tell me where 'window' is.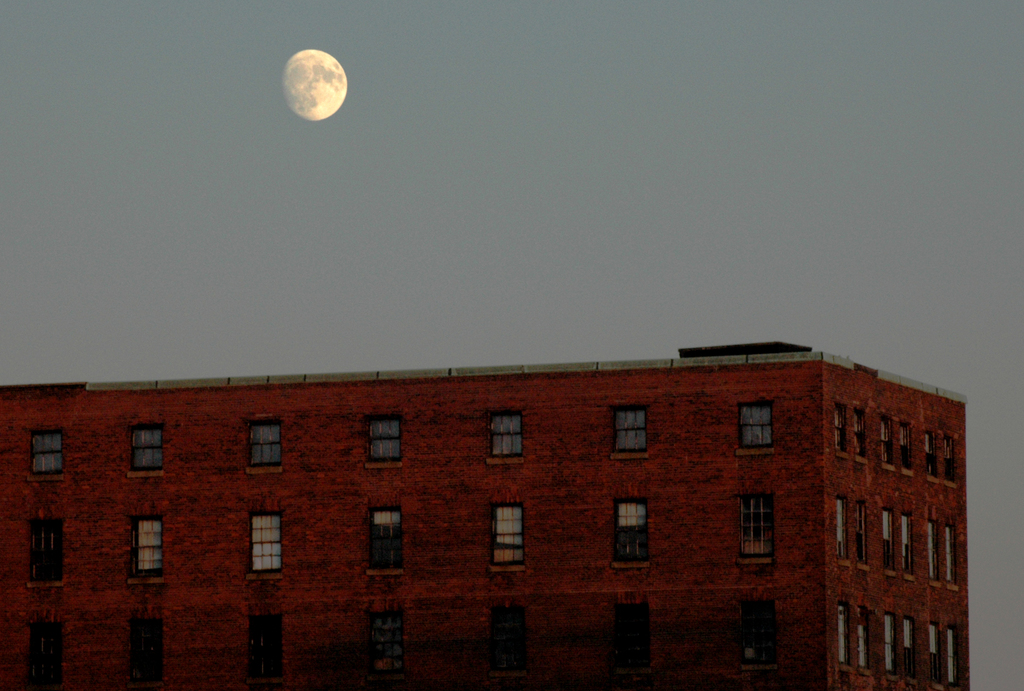
'window' is at BBox(836, 495, 842, 560).
